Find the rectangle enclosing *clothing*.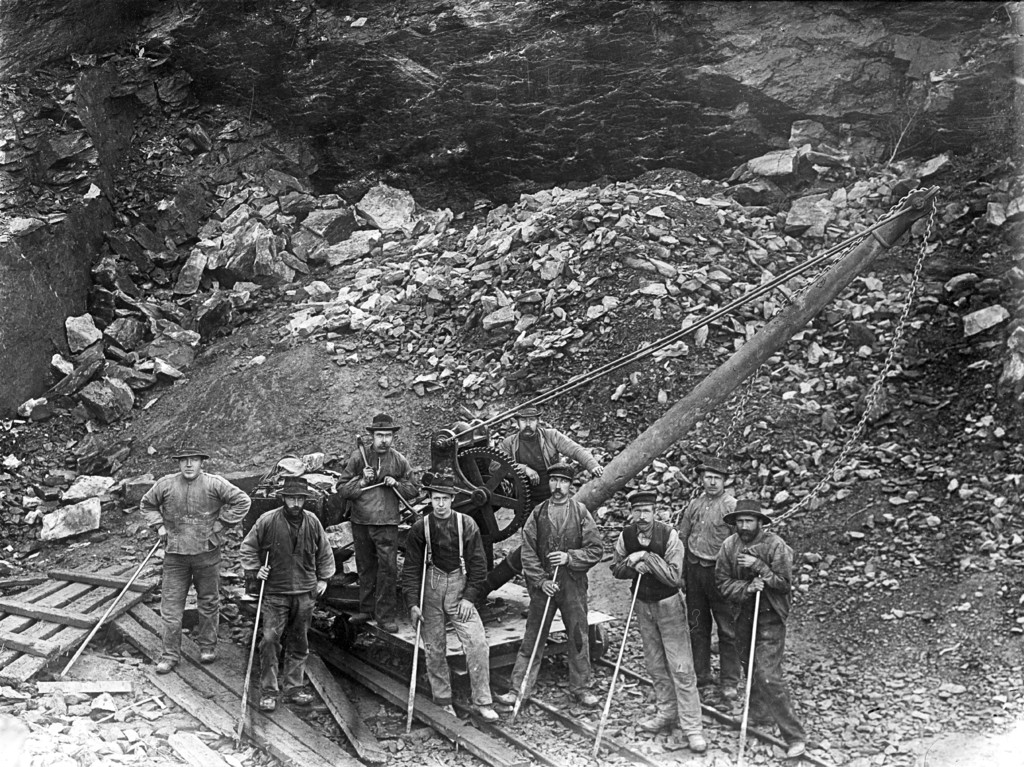
<region>614, 515, 706, 744</region>.
